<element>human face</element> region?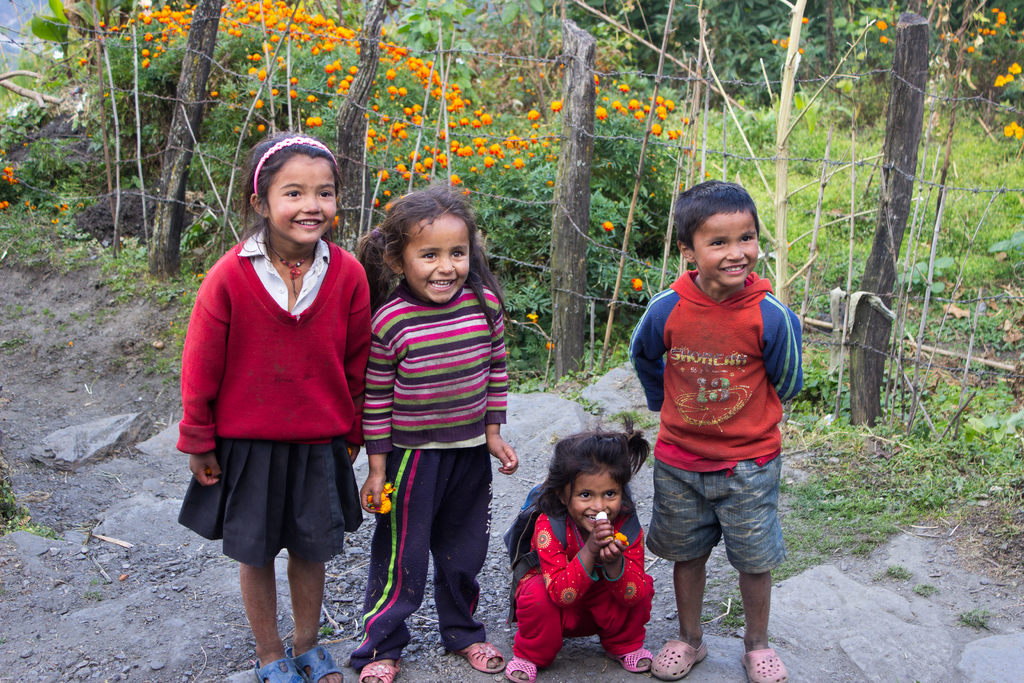
box(403, 217, 473, 308)
